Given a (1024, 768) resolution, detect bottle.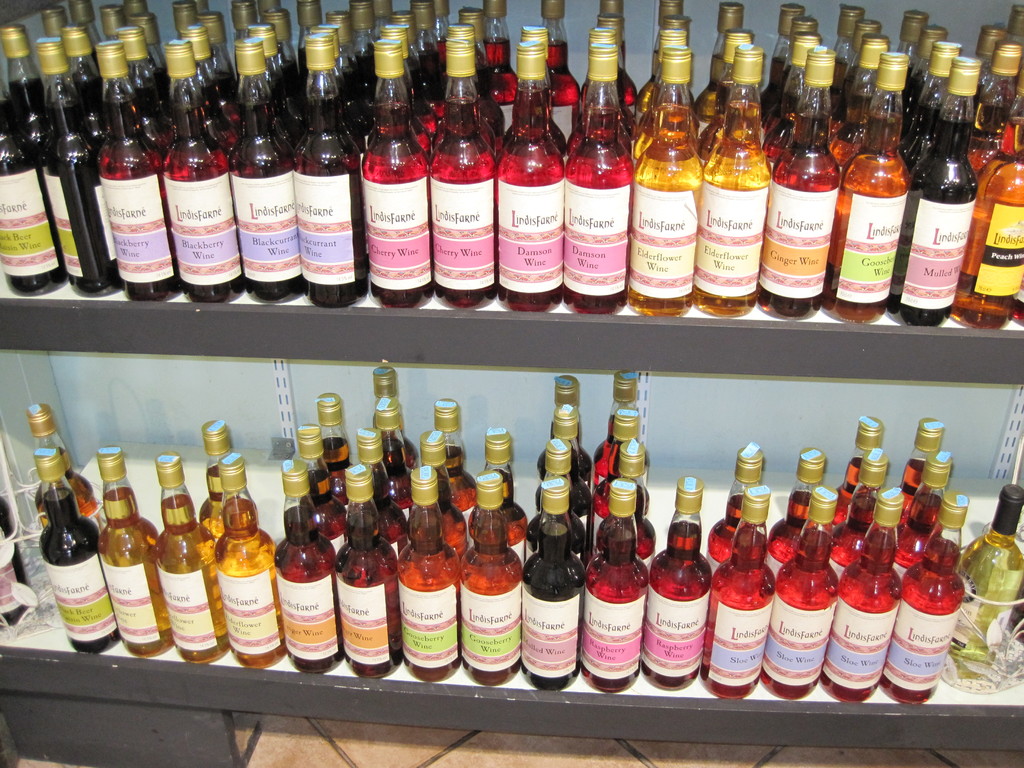
box=[647, 477, 712, 694].
